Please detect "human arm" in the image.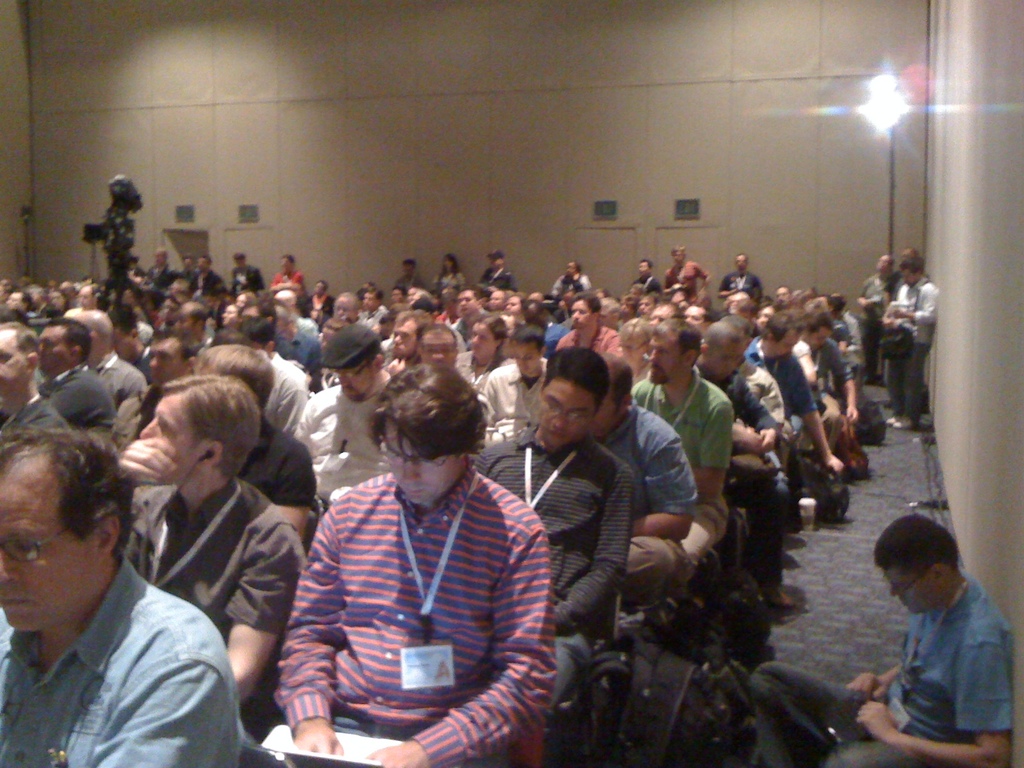
(x1=660, y1=267, x2=684, y2=294).
